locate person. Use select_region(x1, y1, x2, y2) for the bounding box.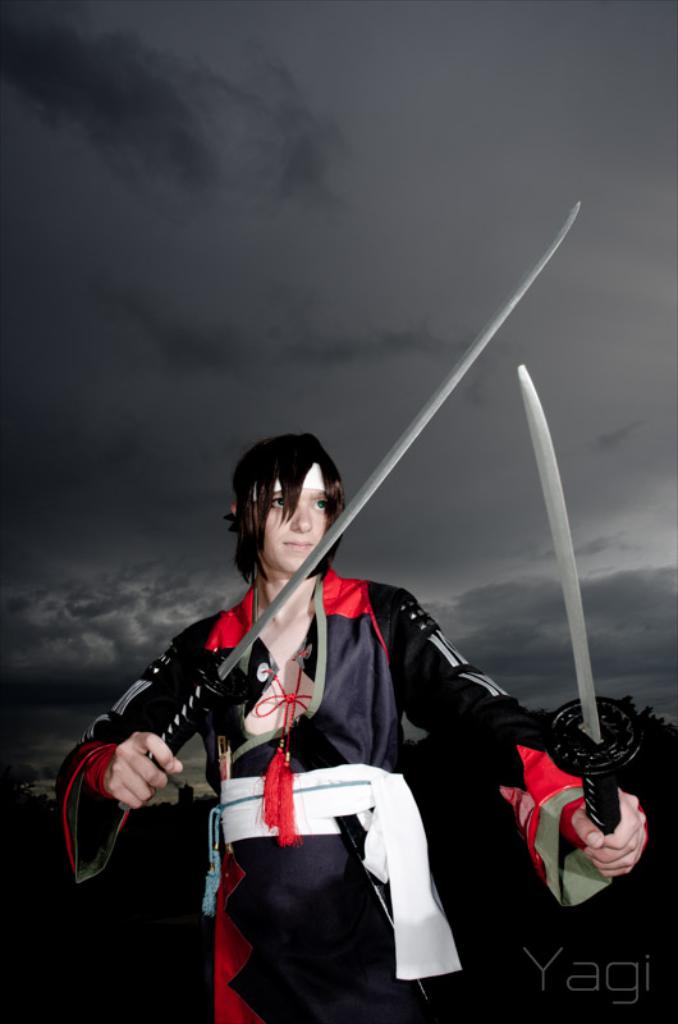
select_region(63, 428, 666, 1023).
